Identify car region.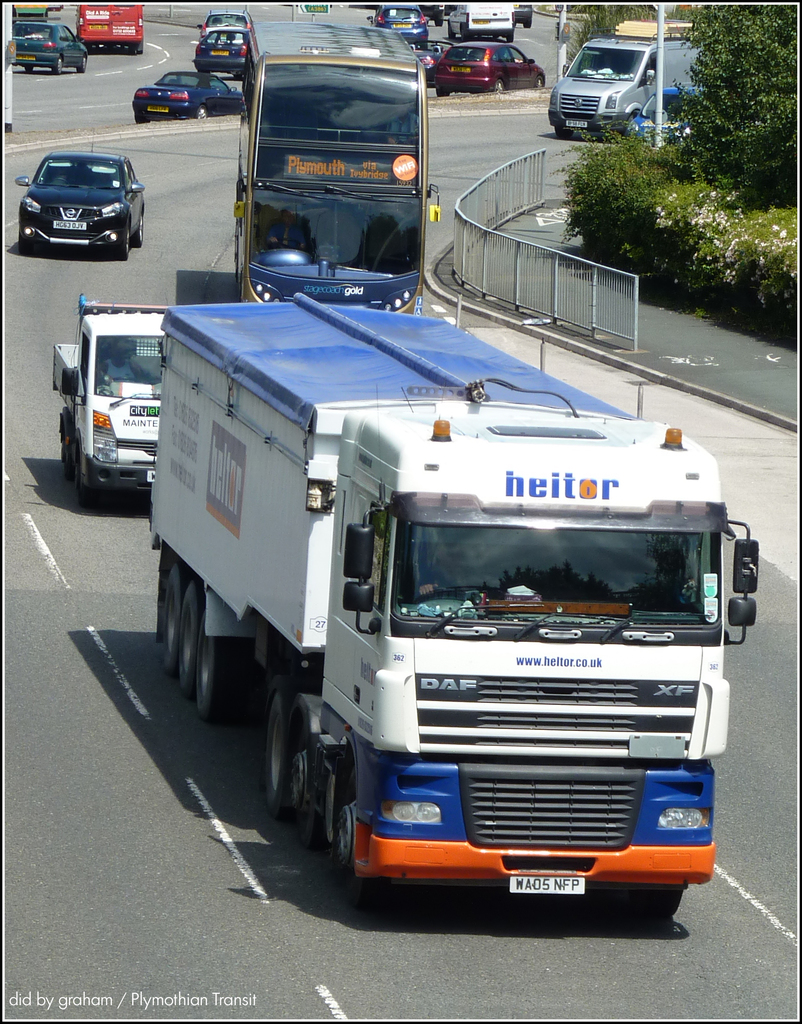
Region: 194 26 254 69.
